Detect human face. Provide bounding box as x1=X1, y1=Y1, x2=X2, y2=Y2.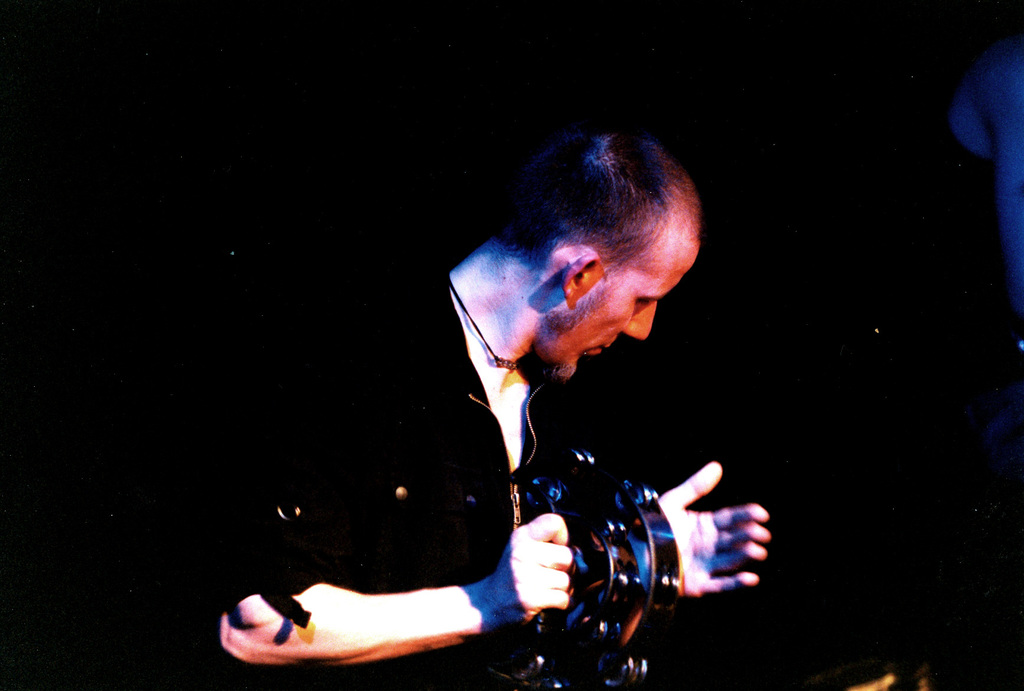
x1=522, y1=226, x2=712, y2=385.
